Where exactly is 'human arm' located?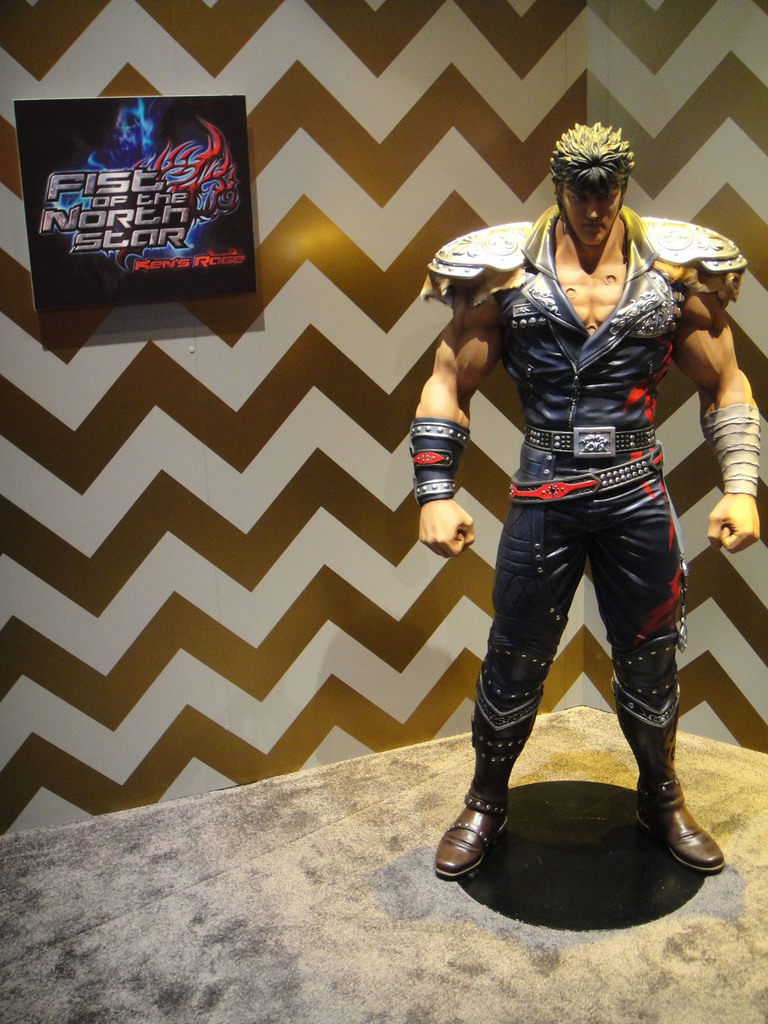
Its bounding box is BBox(679, 228, 763, 555).
